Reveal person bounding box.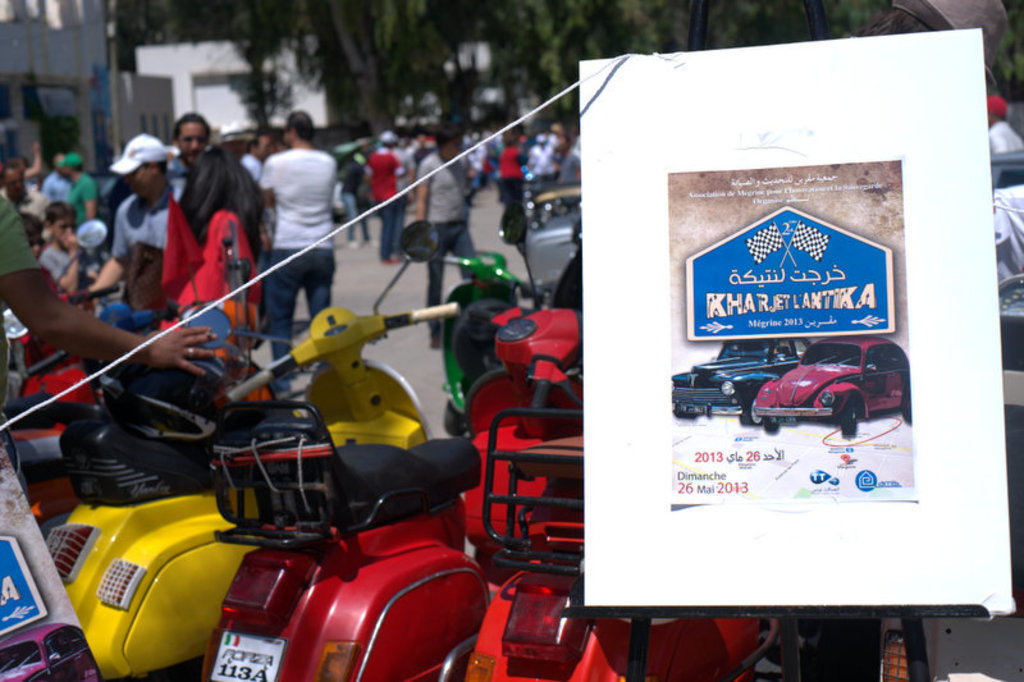
Revealed: <region>365, 128, 407, 264</region>.
